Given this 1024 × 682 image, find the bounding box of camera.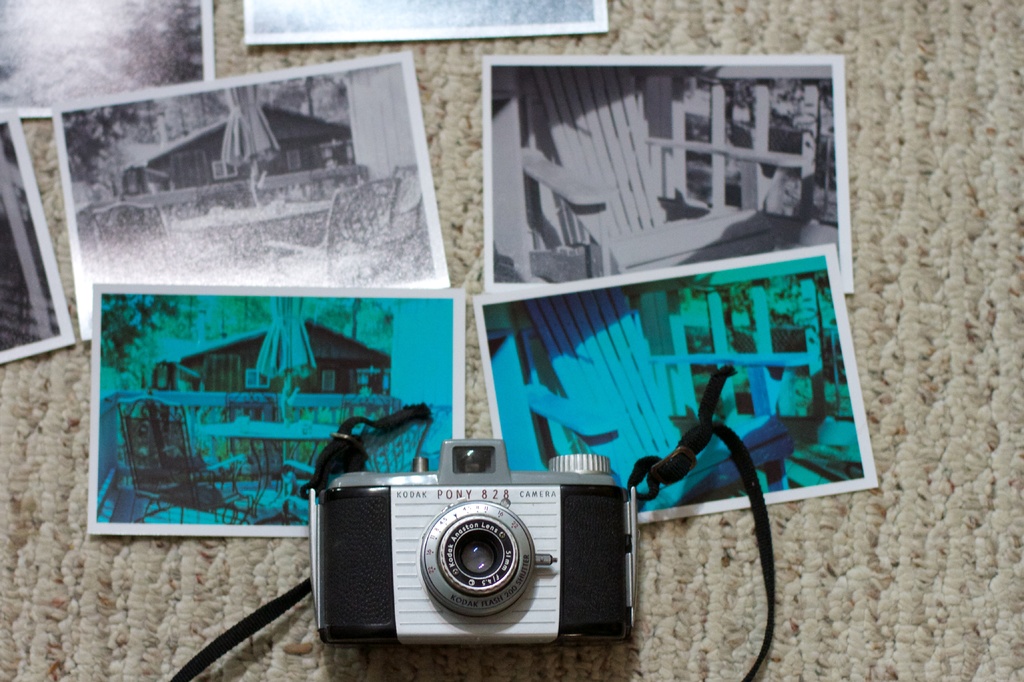
Rect(314, 441, 627, 646).
